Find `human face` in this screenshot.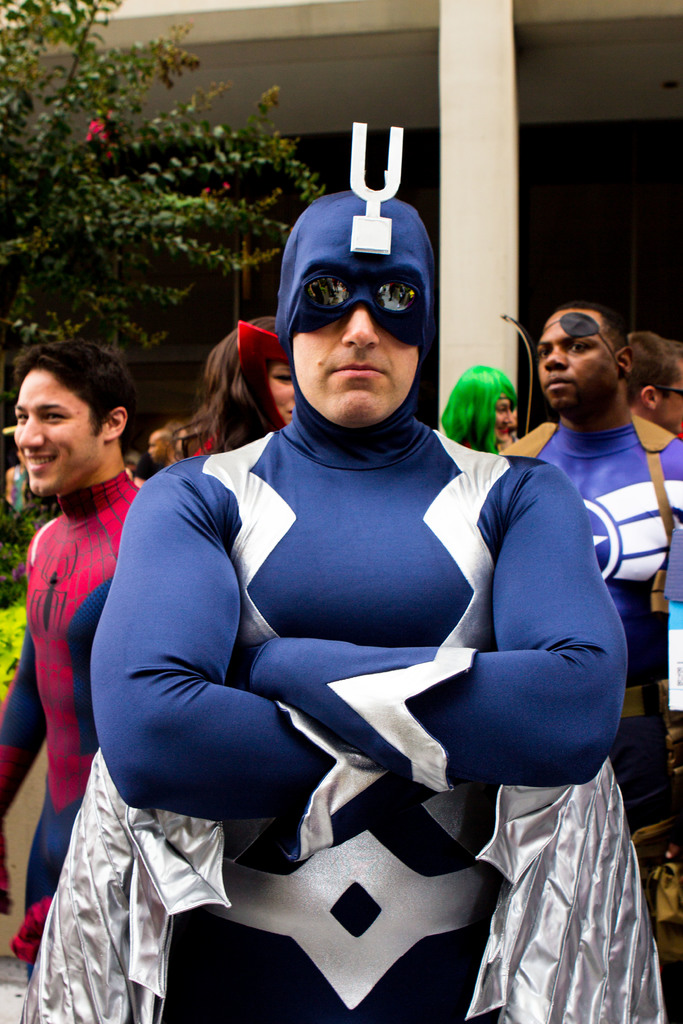
The bounding box for `human face` is (659,362,682,435).
